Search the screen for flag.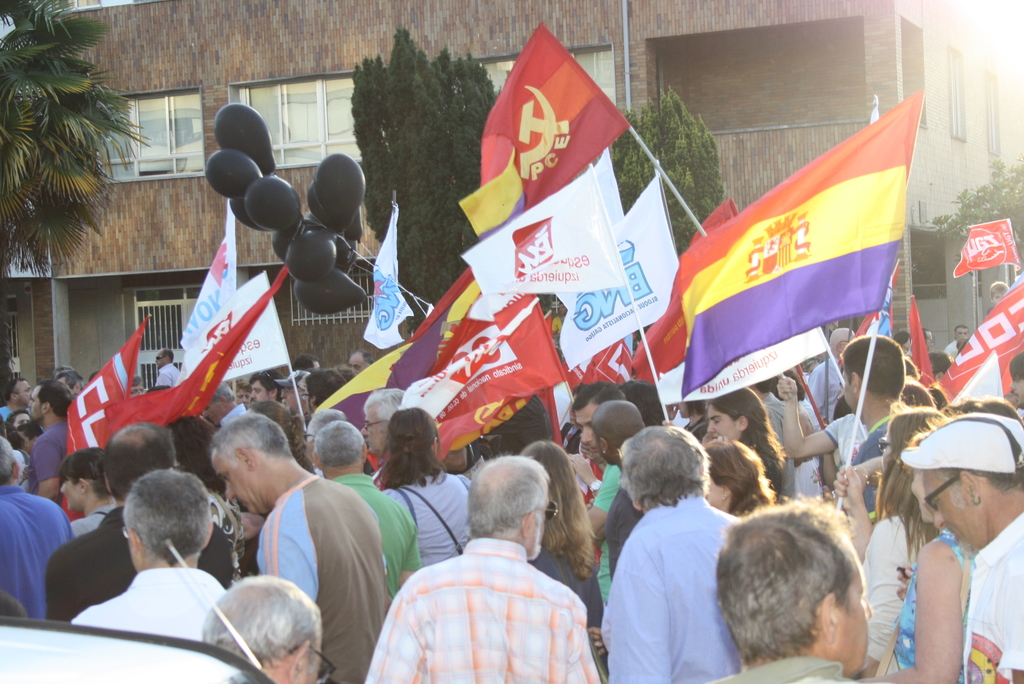
Found at box(625, 200, 739, 391).
